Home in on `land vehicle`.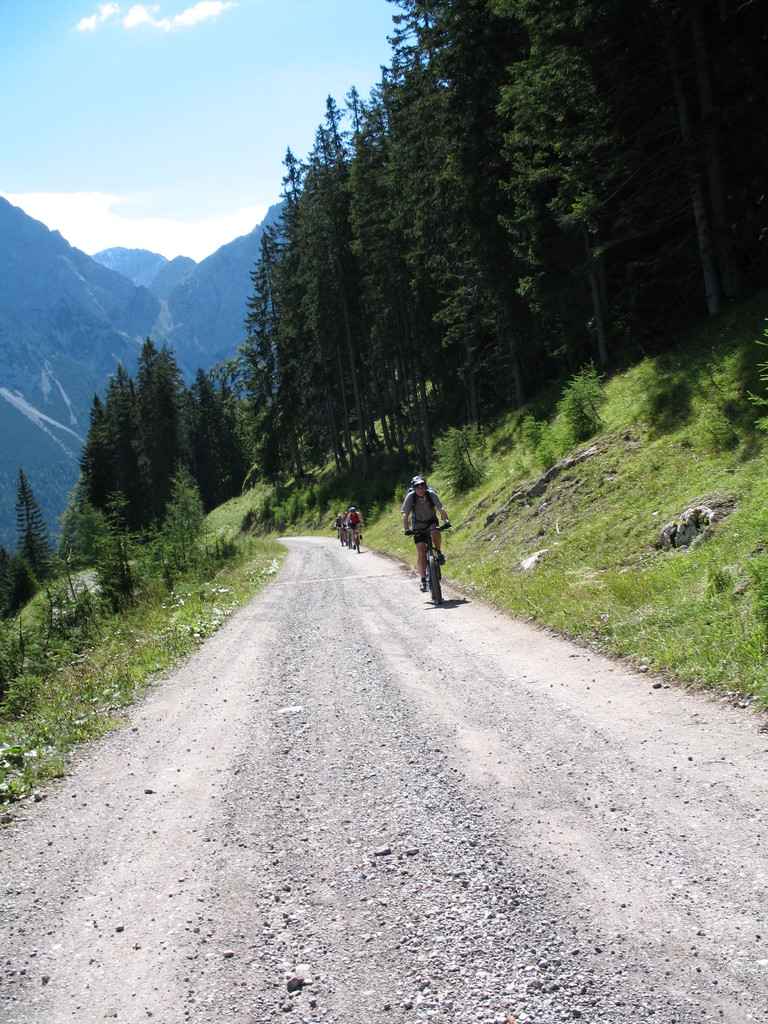
Homed in at 399,514,470,598.
